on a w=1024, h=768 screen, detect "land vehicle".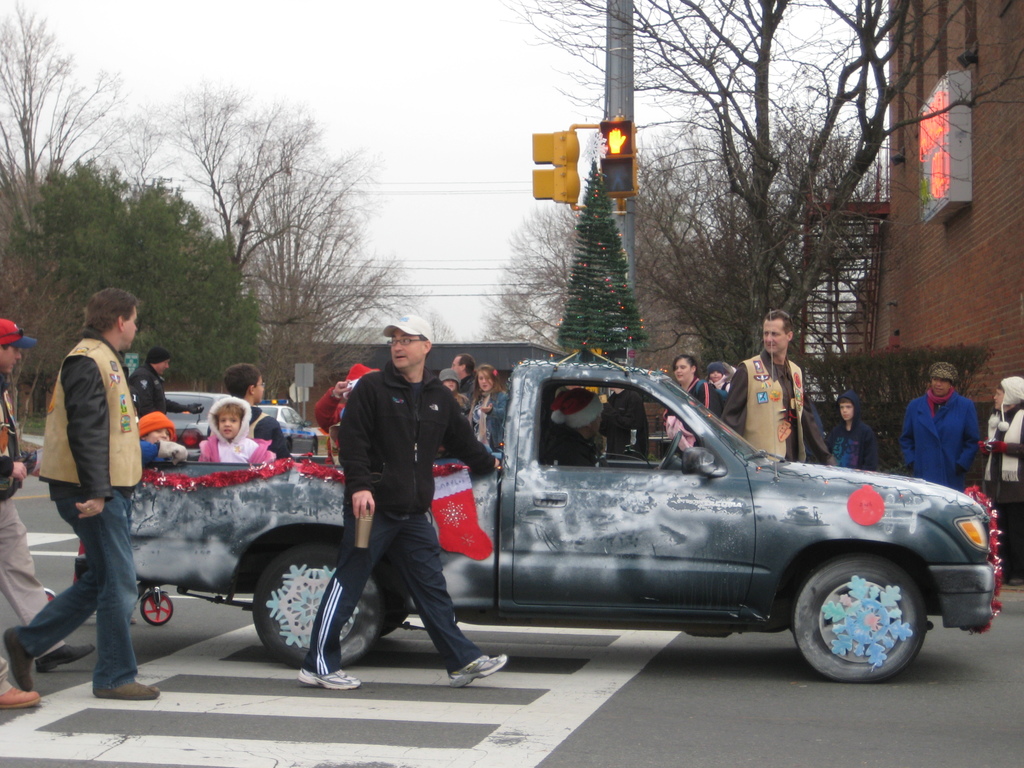
l=164, t=388, r=230, b=454.
